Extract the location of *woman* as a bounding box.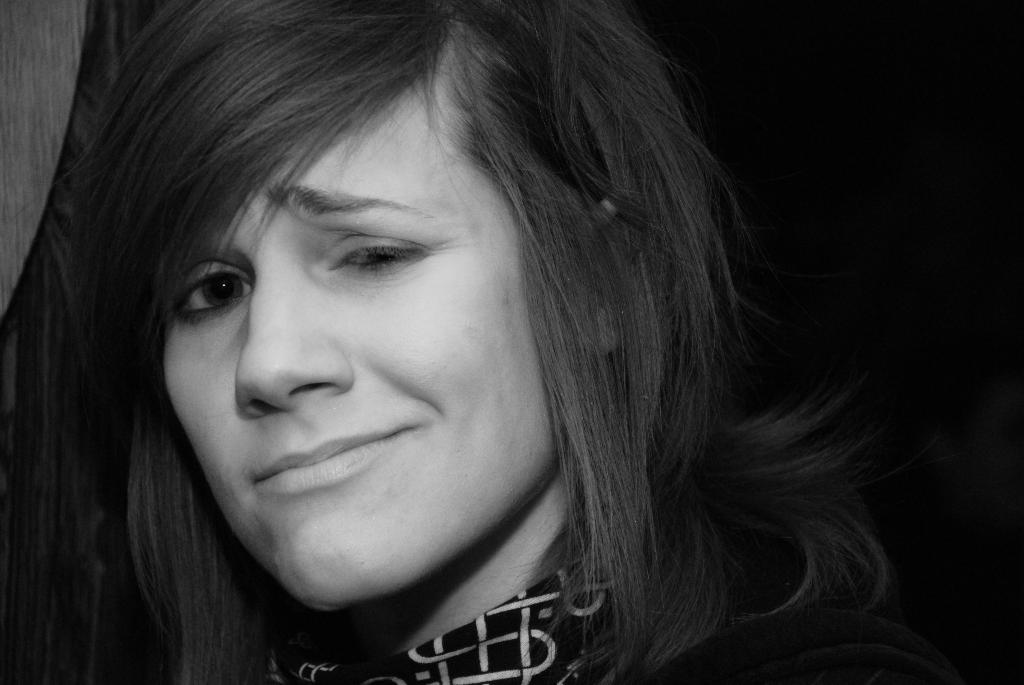
0/0/901/684.
